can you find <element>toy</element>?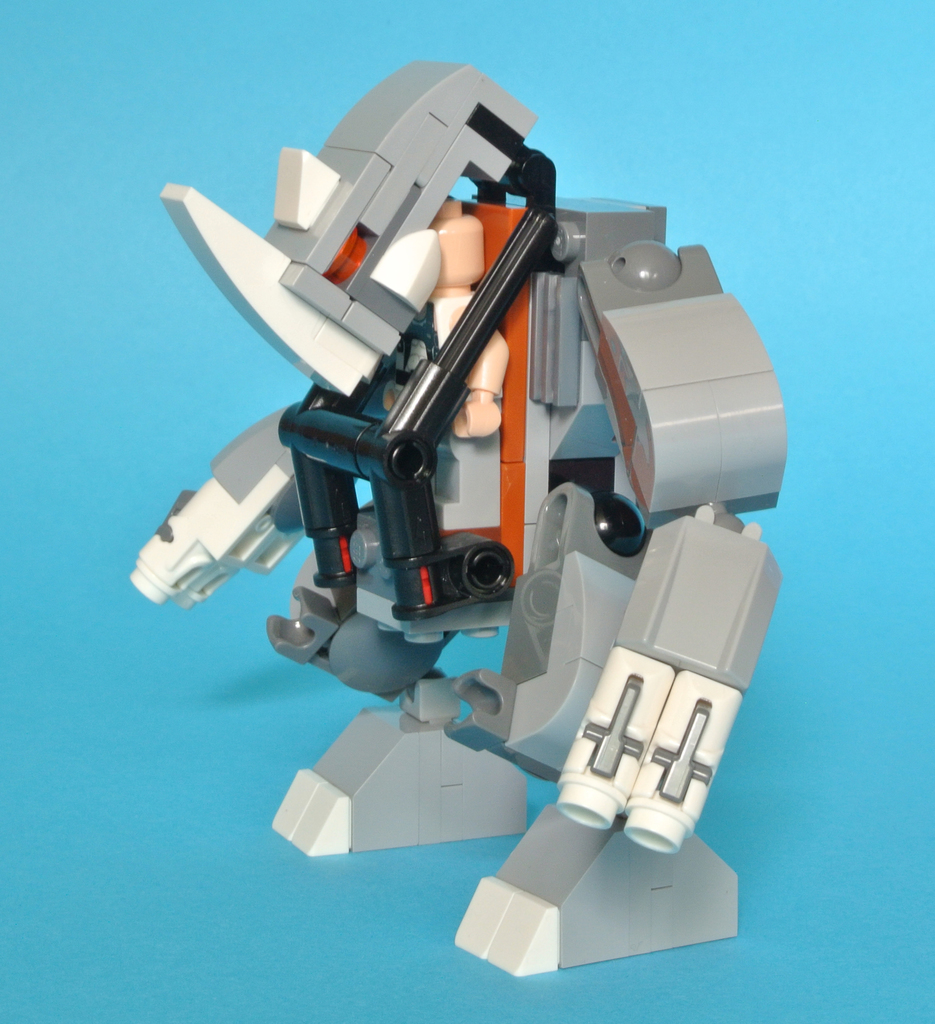
Yes, bounding box: bbox=[111, 35, 832, 934].
